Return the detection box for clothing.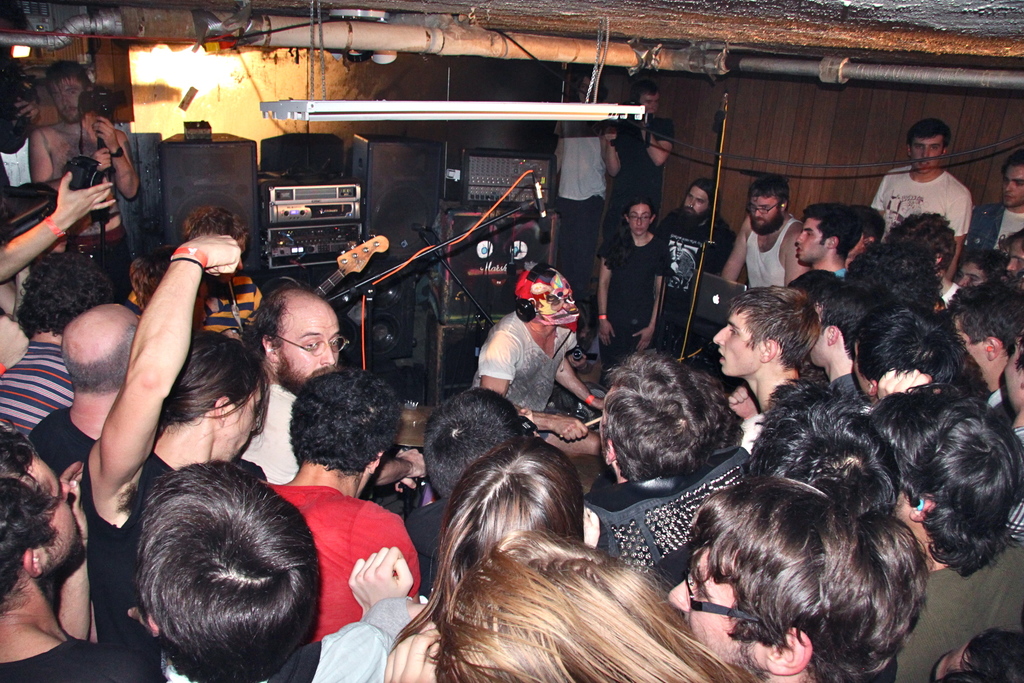
86 447 180 682.
